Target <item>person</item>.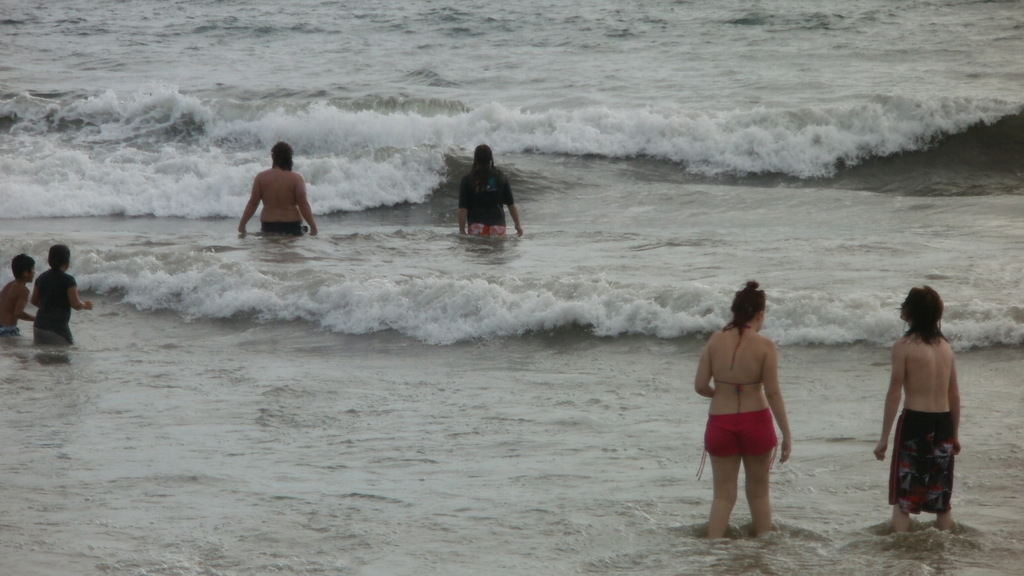
Target region: (left=0, top=252, right=34, bottom=336).
